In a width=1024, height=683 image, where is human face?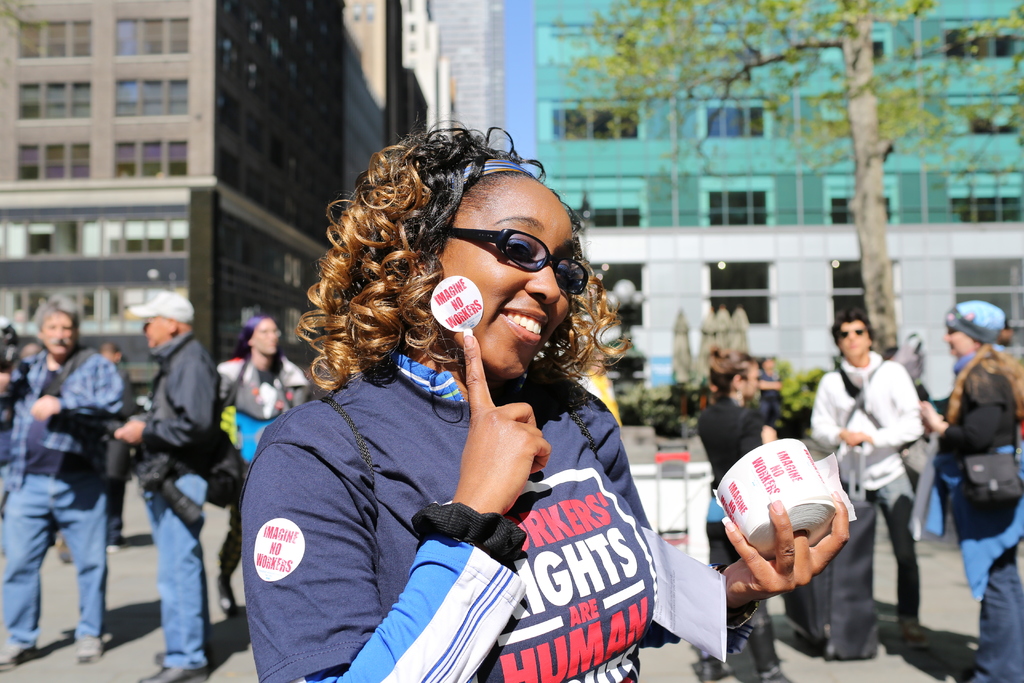
{"left": 140, "top": 315, "right": 161, "bottom": 349}.
